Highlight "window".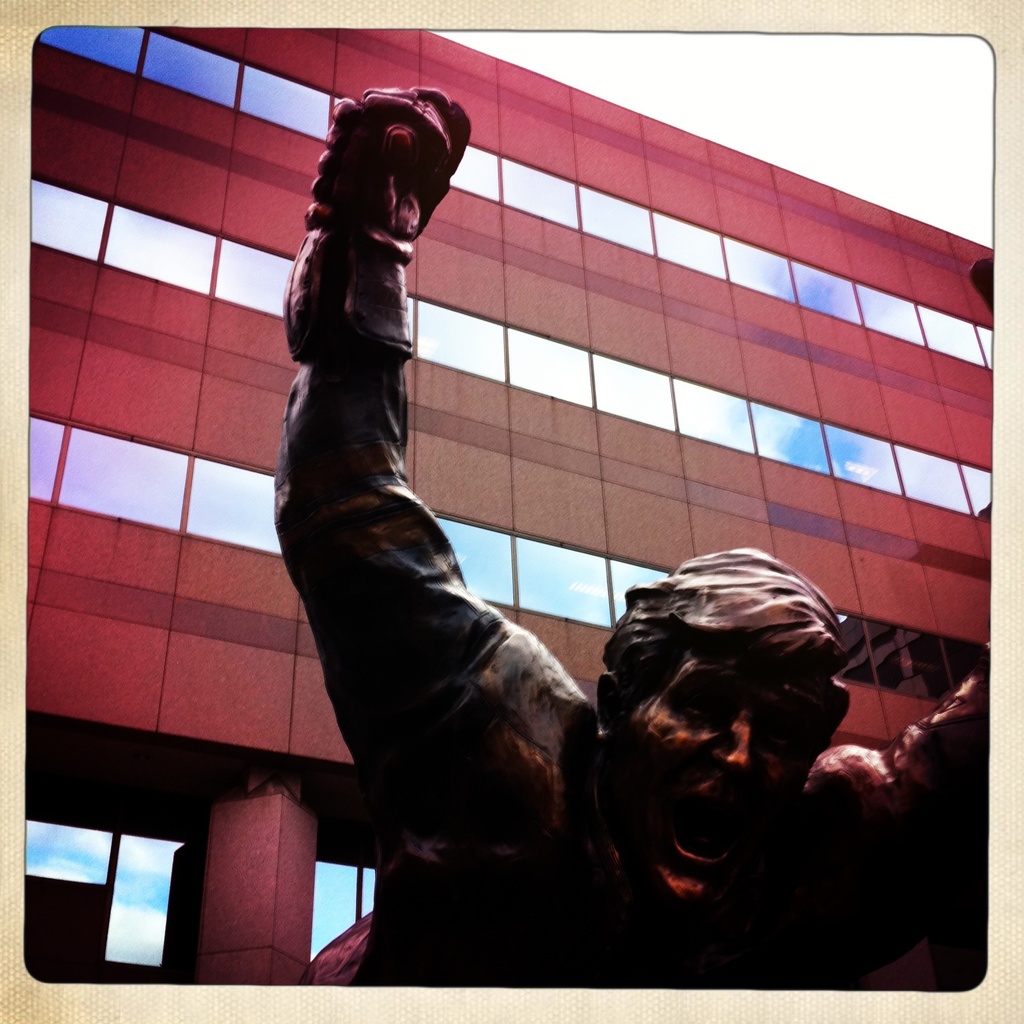
Highlighted region: {"left": 795, "top": 263, "right": 865, "bottom": 326}.
